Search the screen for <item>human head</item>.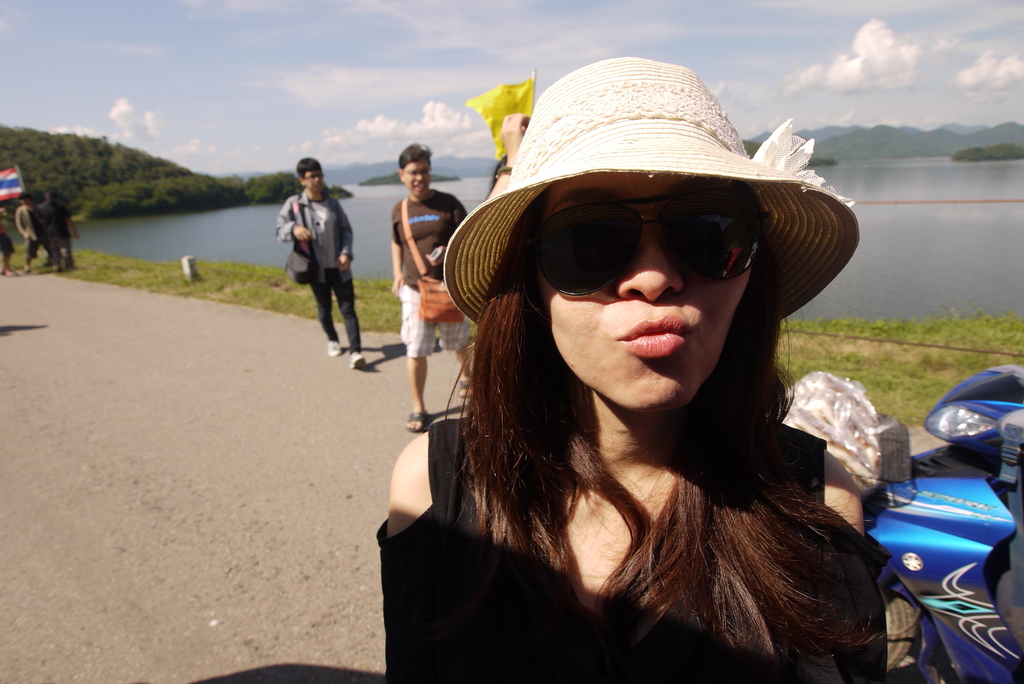
Found at [left=18, top=190, right=33, bottom=209].
